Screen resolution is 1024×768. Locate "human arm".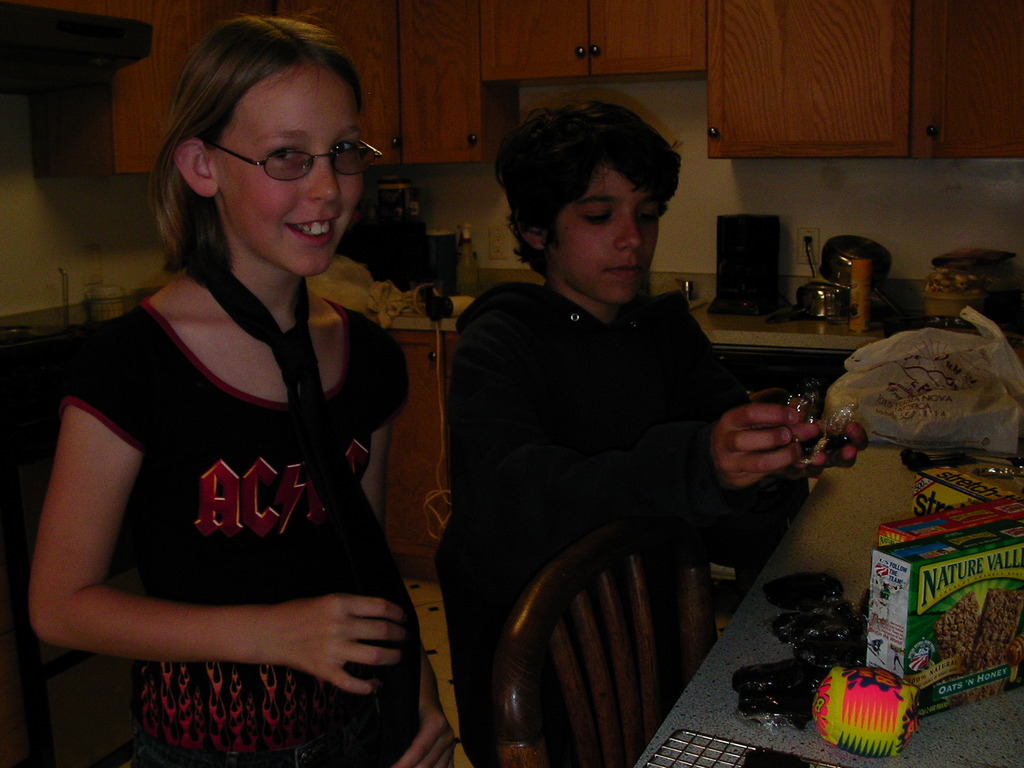
bbox=[45, 372, 403, 725].
